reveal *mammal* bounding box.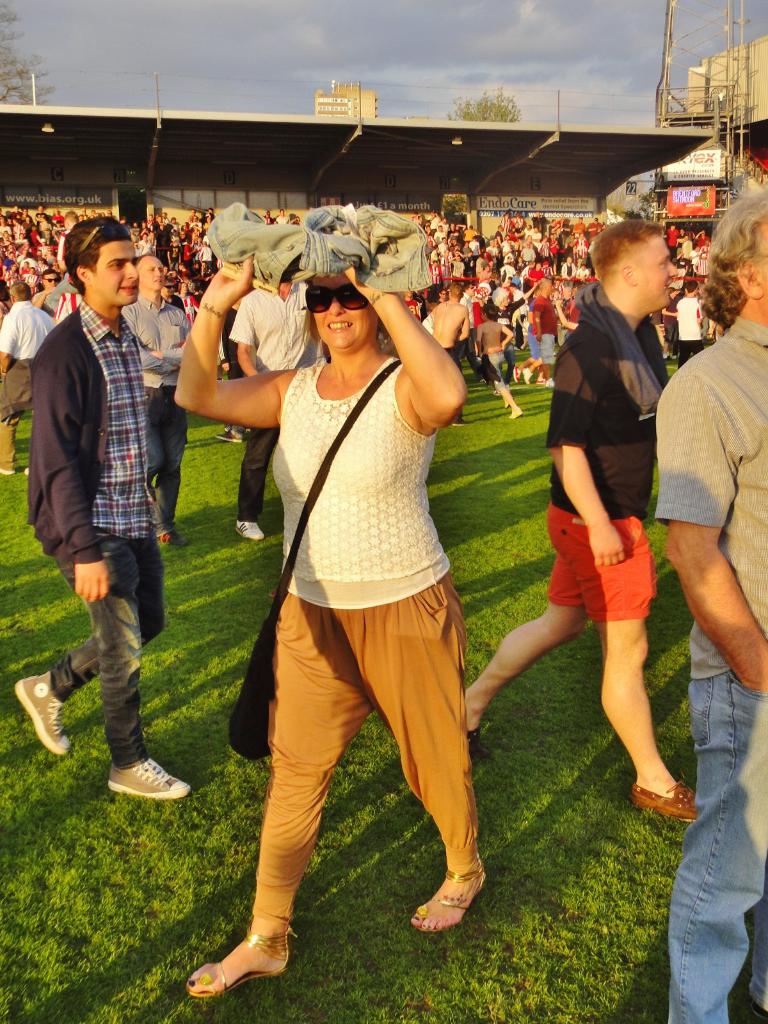
Revealed: 172:248:489:991.
